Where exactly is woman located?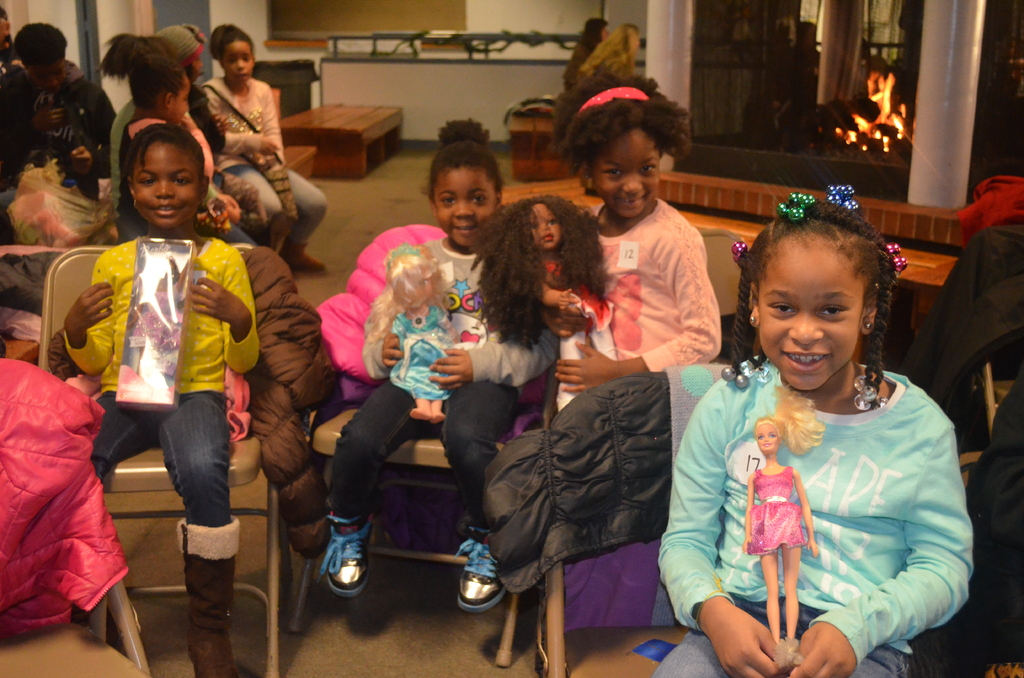
Its bounding box is bbox=(739, 384, 827, 672).
